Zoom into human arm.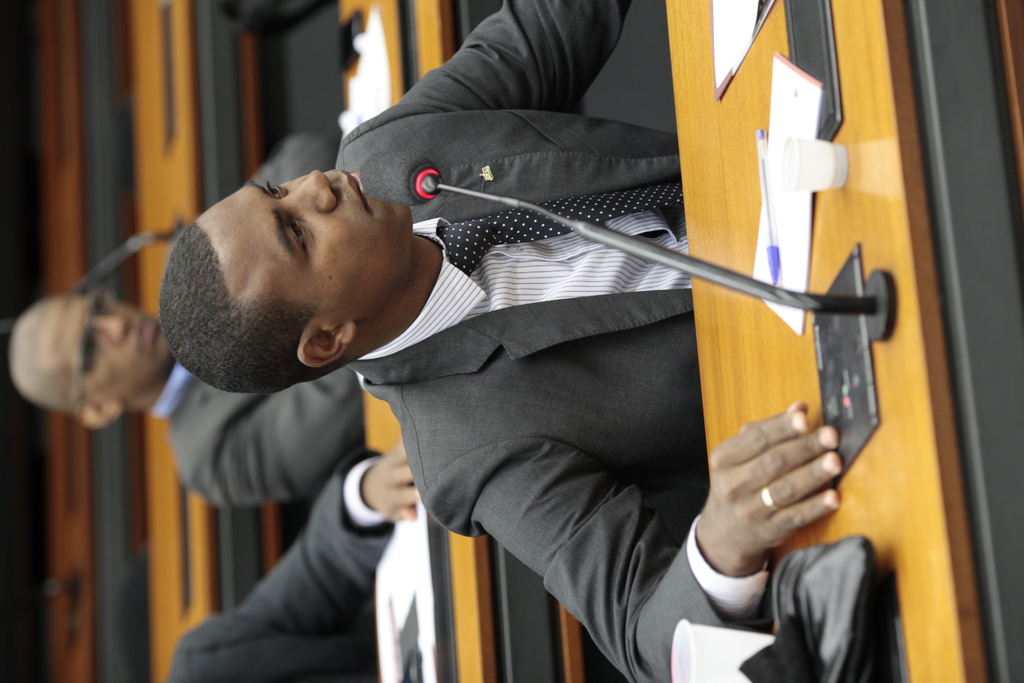
Zoom target: <region>438, 399, 848, 682</region>.
